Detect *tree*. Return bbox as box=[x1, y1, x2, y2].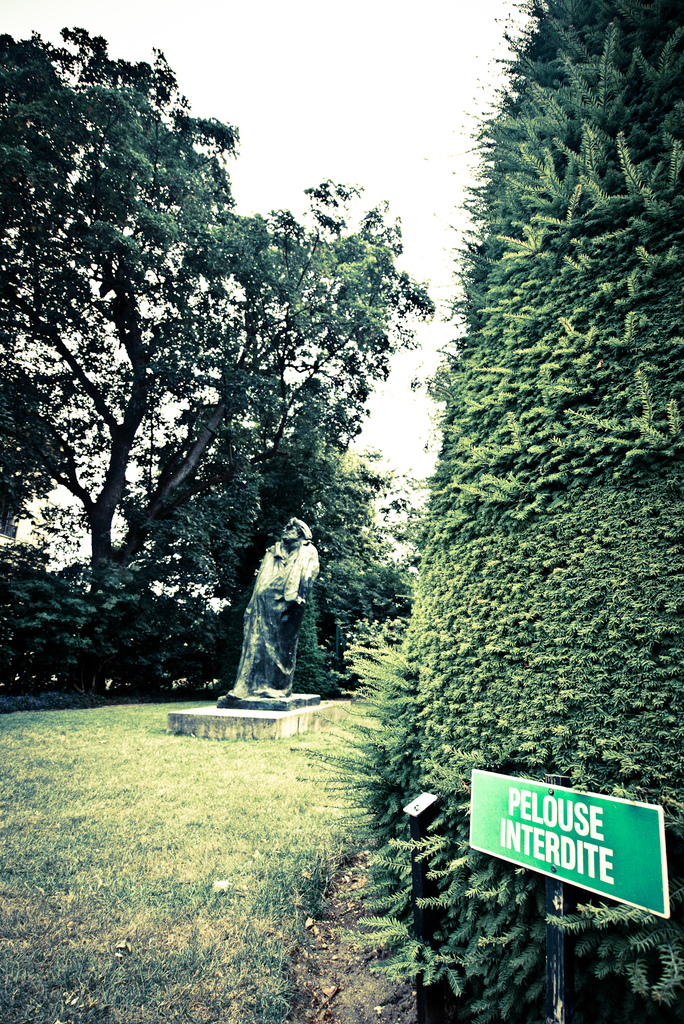
box=[287, 0, 683, 1023].
